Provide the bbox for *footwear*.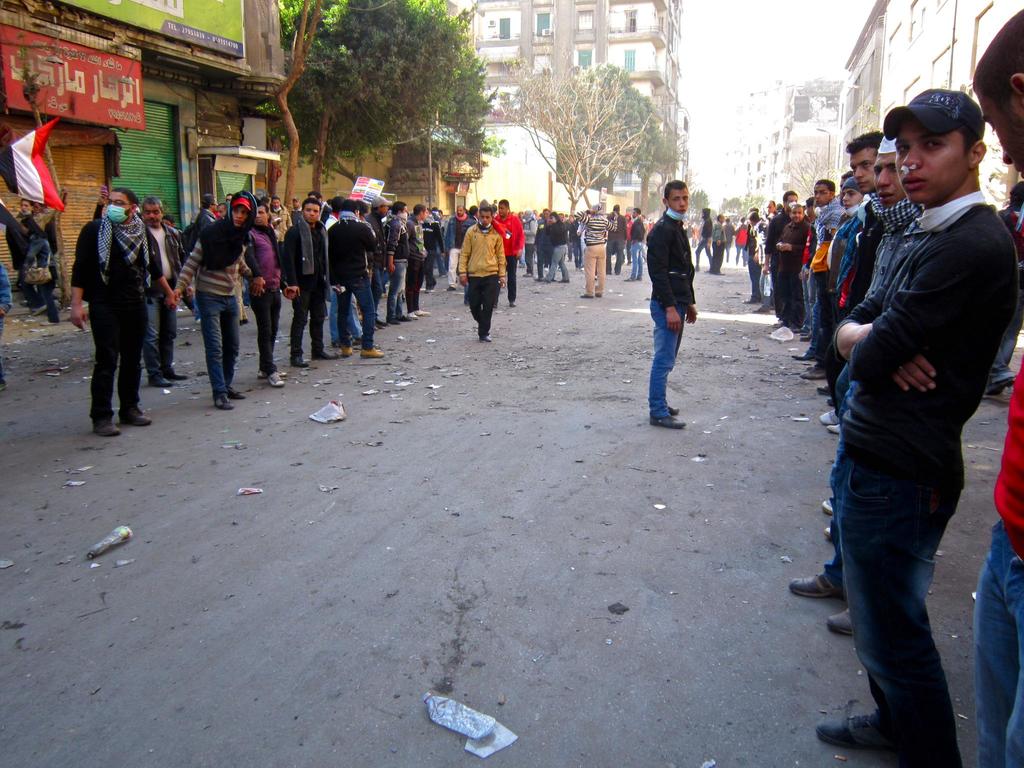
region(826, 397, 833, 404).
